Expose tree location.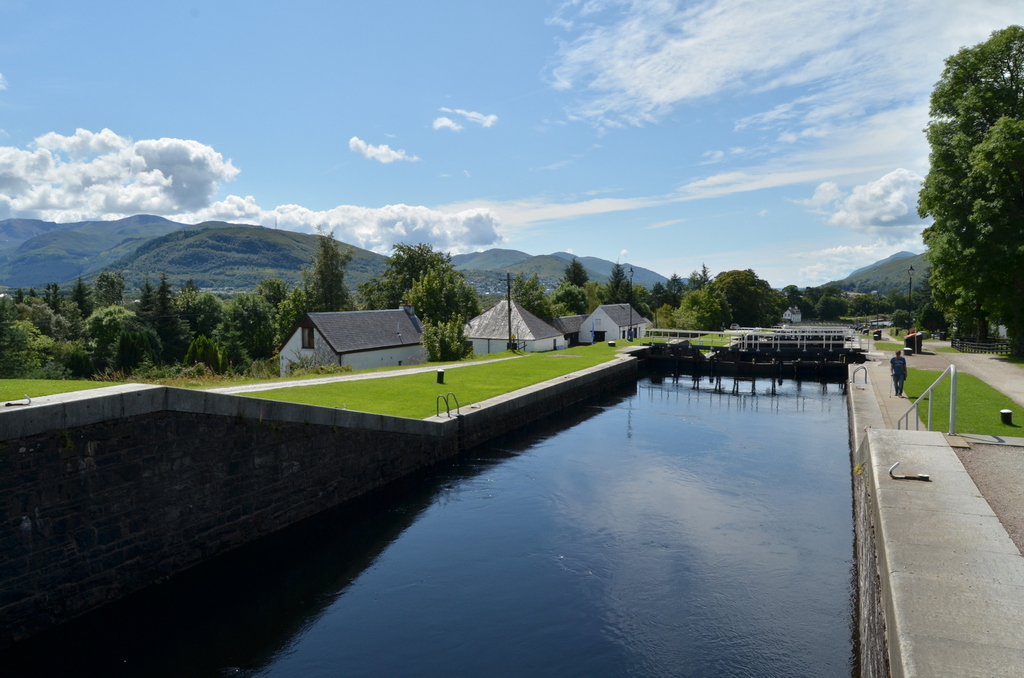
Exposed at <box>904,264,961,338</box>.
